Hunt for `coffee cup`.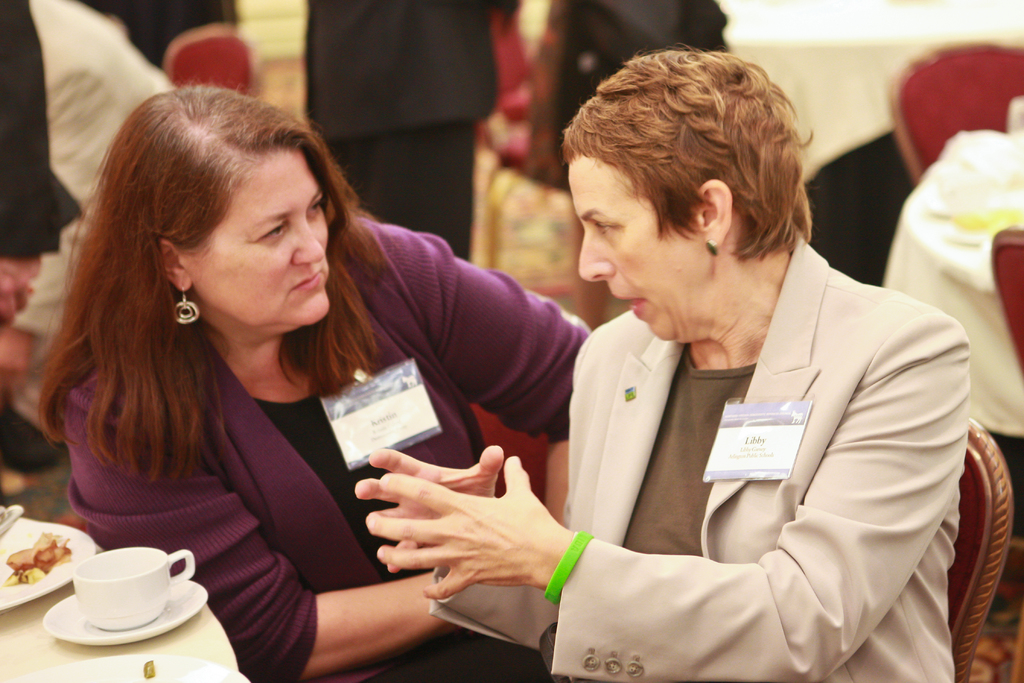
Hunted down at crop(73, 548, 195, 631).
